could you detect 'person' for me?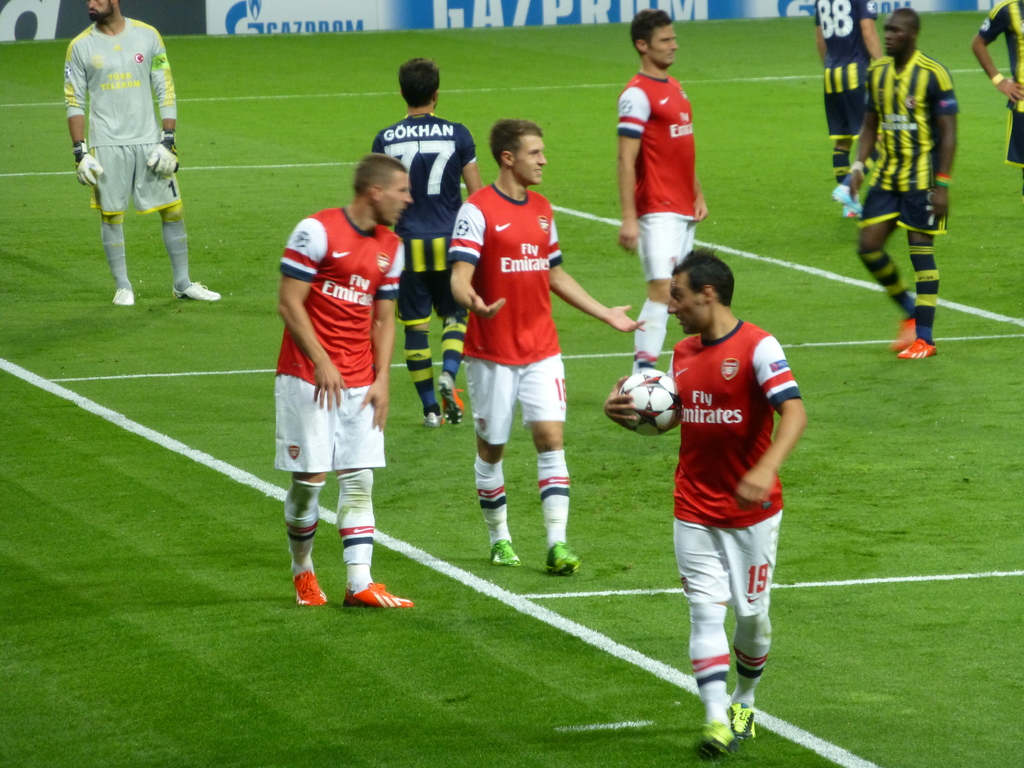
Detection result: x1=596 y1=236 x2=816 y2=756.
